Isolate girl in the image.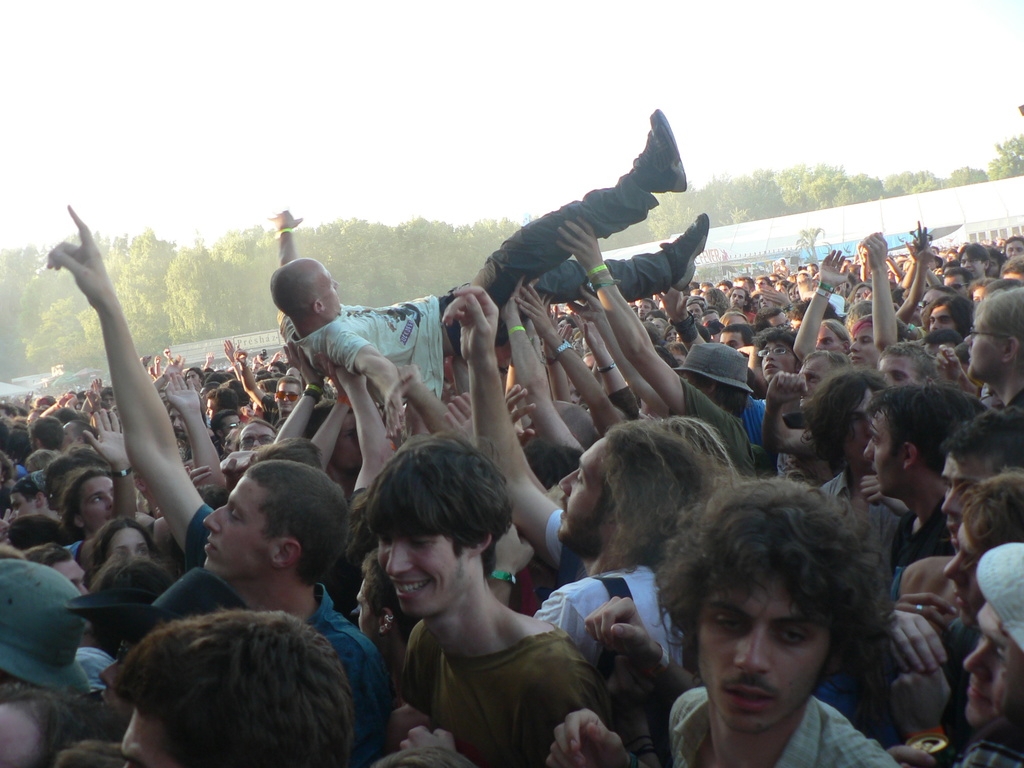
Isolated region: 74, 516, 154, 588.
